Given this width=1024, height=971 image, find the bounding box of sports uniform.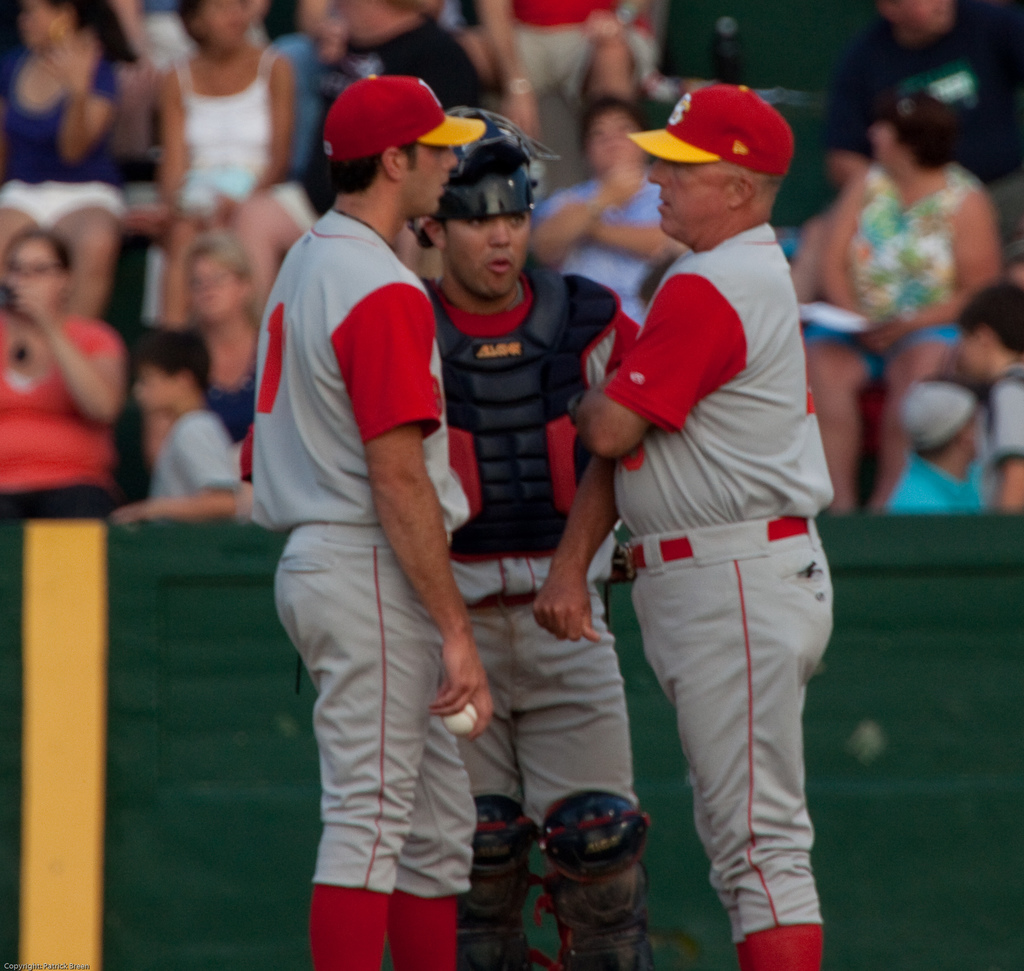
[423,263,652,970].
